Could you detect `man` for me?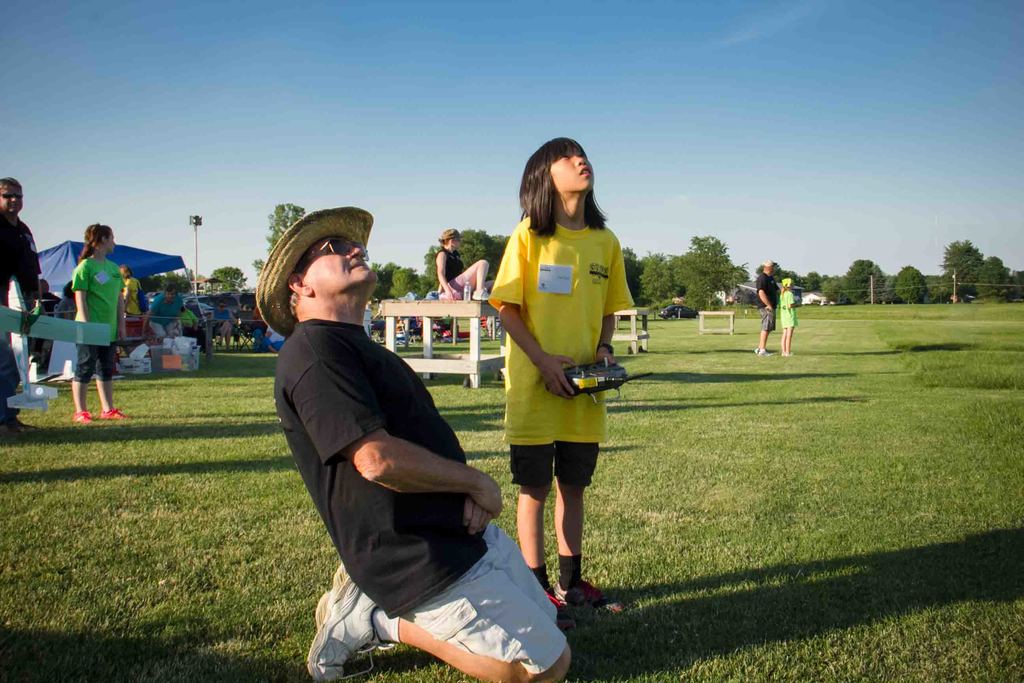
Detection result: l=0, t=176, r=40, b=433.
